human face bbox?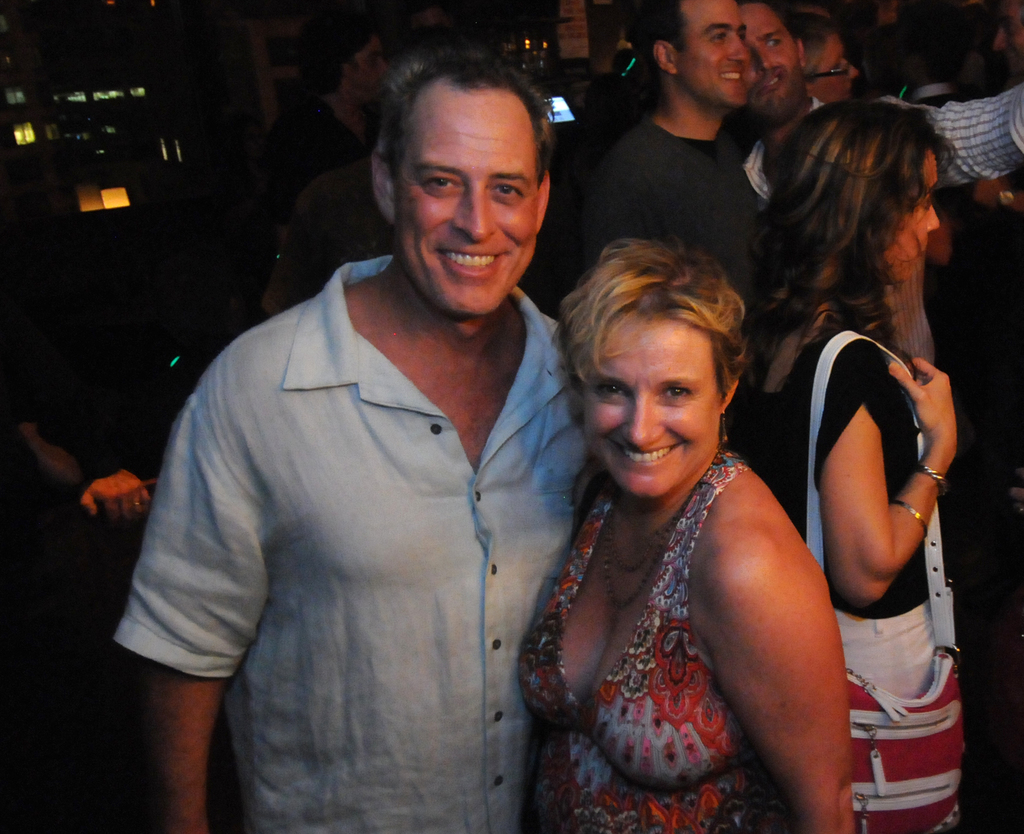
left=394, top=94, right=541, bottom=319
